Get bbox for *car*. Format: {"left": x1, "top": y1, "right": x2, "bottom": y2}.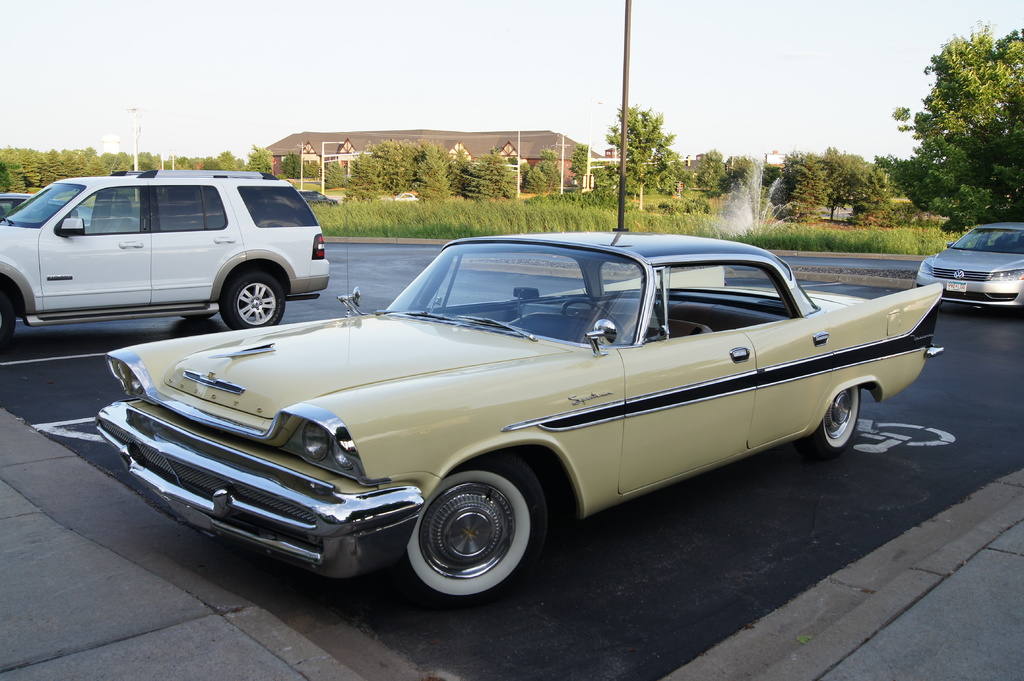
{"left": 913, "top": 224, "right": 1023, "bottom": 308}.
